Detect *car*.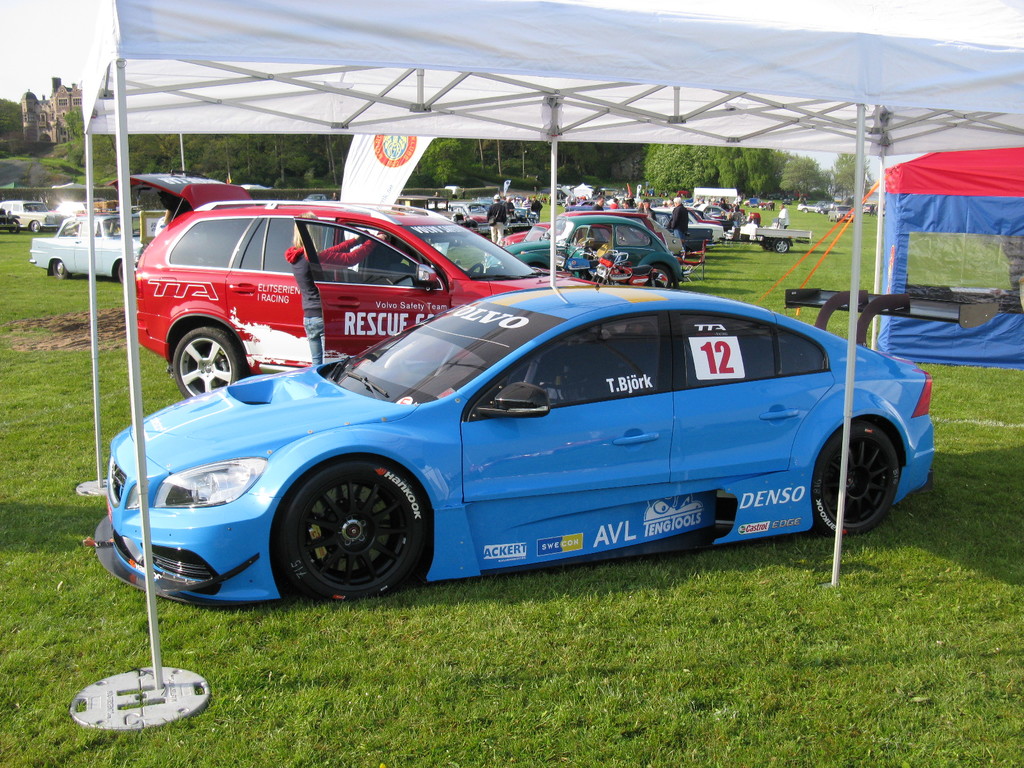
Detected at x1=863, y1=200, x2=878, y2=212.
